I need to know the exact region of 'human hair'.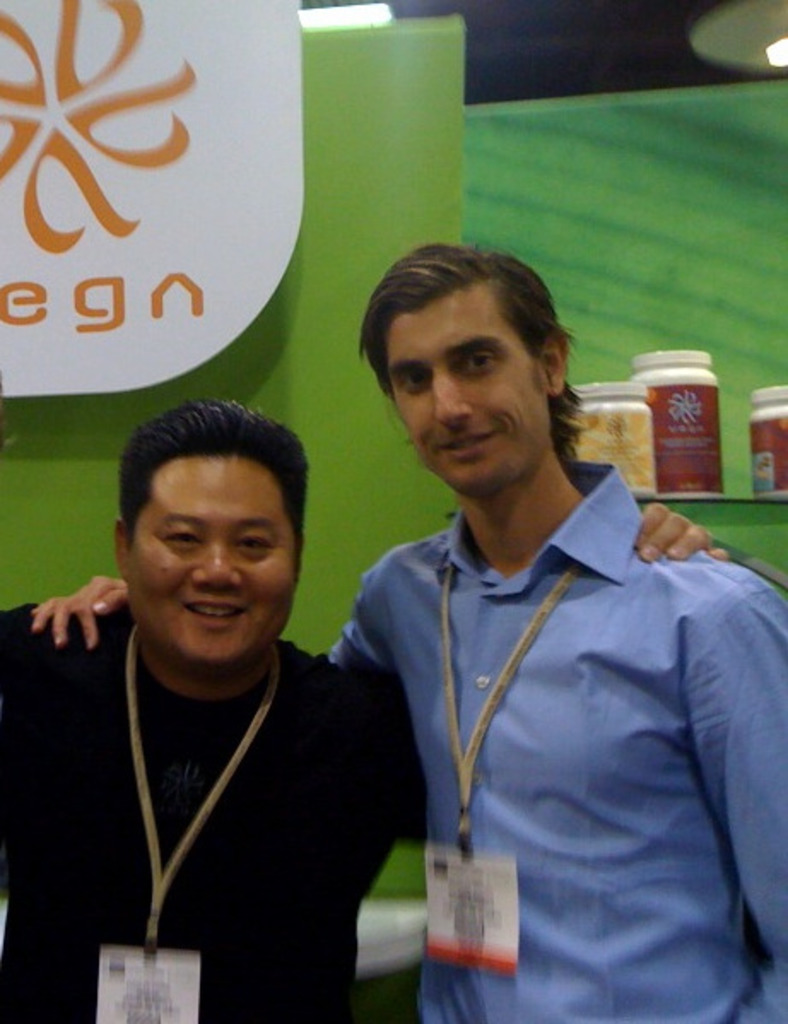
Region: x1=364 y1=241 x2=597 y2=475.
